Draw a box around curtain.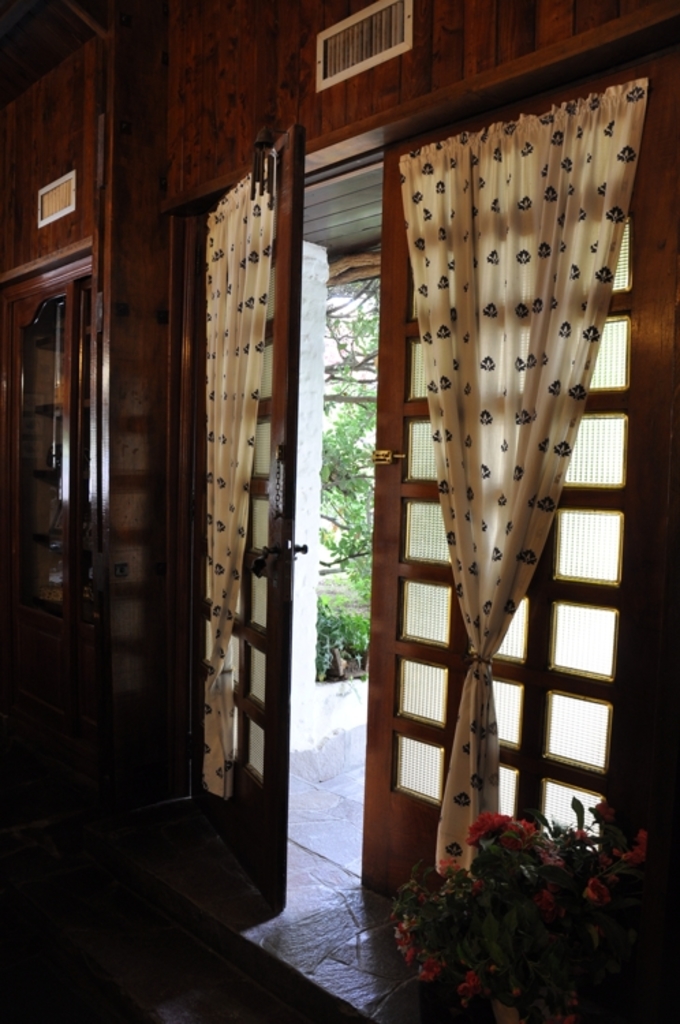
366:56:669:857.
